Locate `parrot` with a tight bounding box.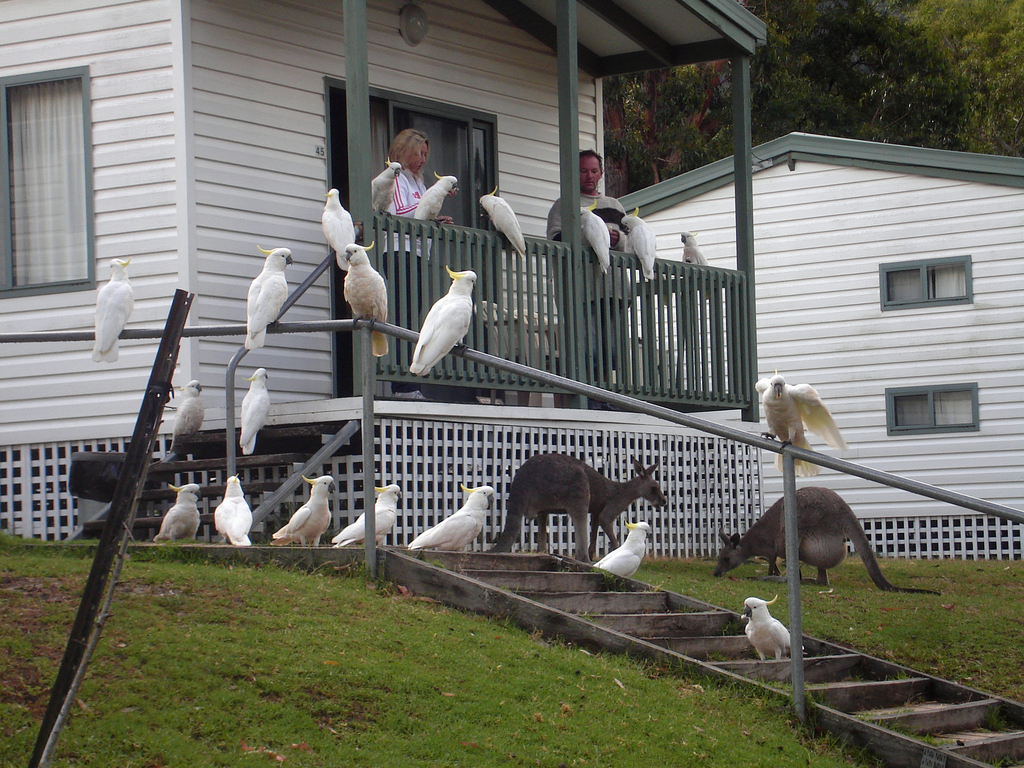
410 264 476 376.
